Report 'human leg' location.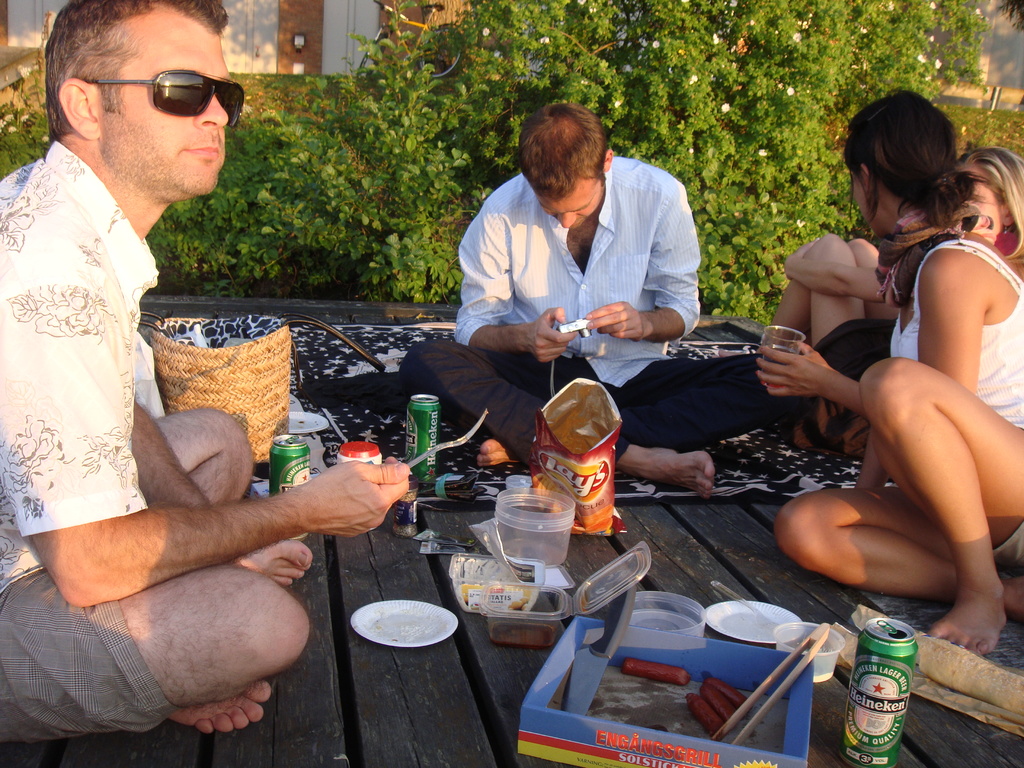
Report: (480,352,808,468).
